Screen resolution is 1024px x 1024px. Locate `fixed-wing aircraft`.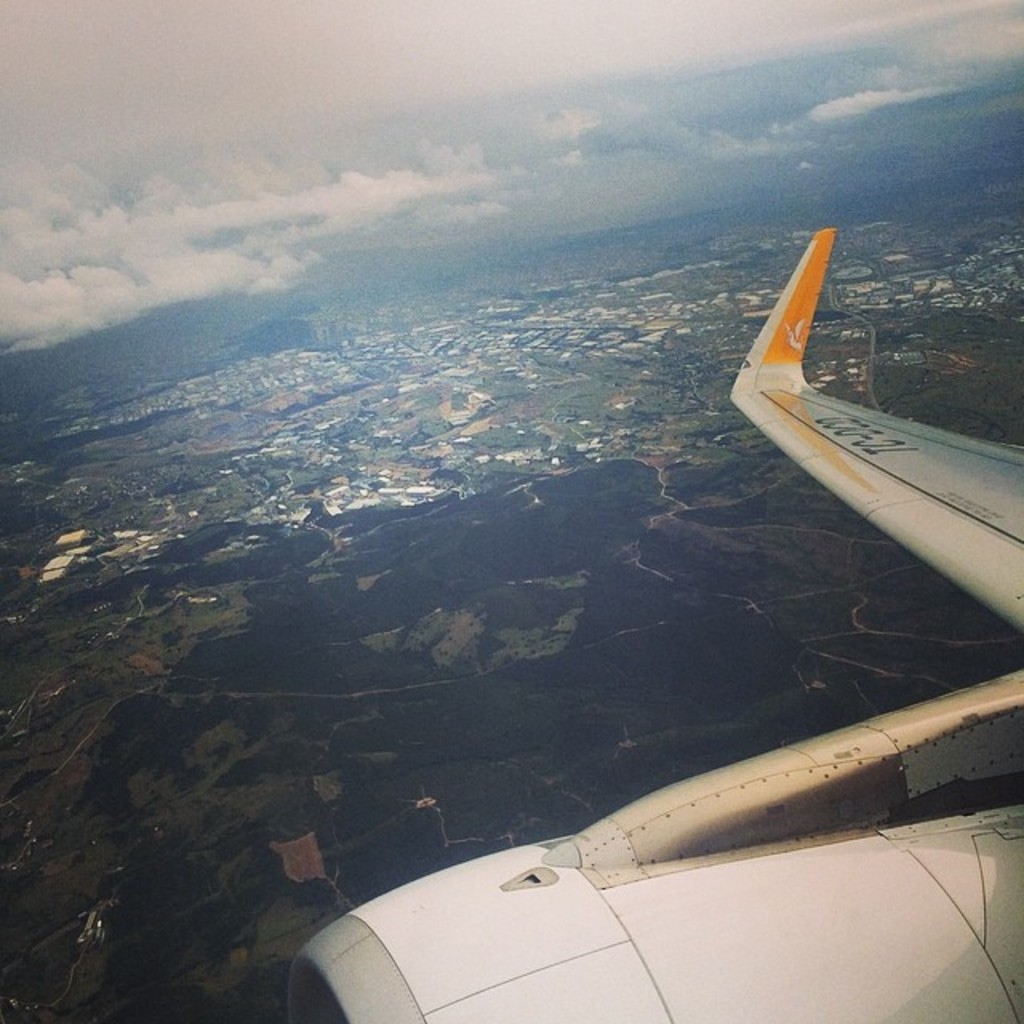
277/224/1022/1022.
